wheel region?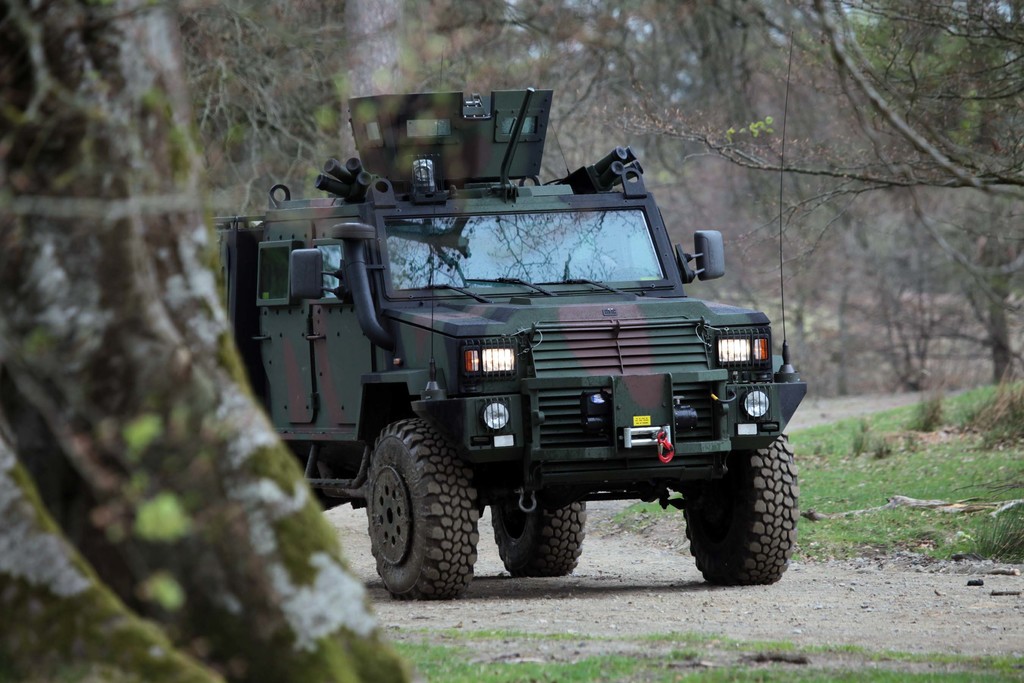
[682,431,799,584]
